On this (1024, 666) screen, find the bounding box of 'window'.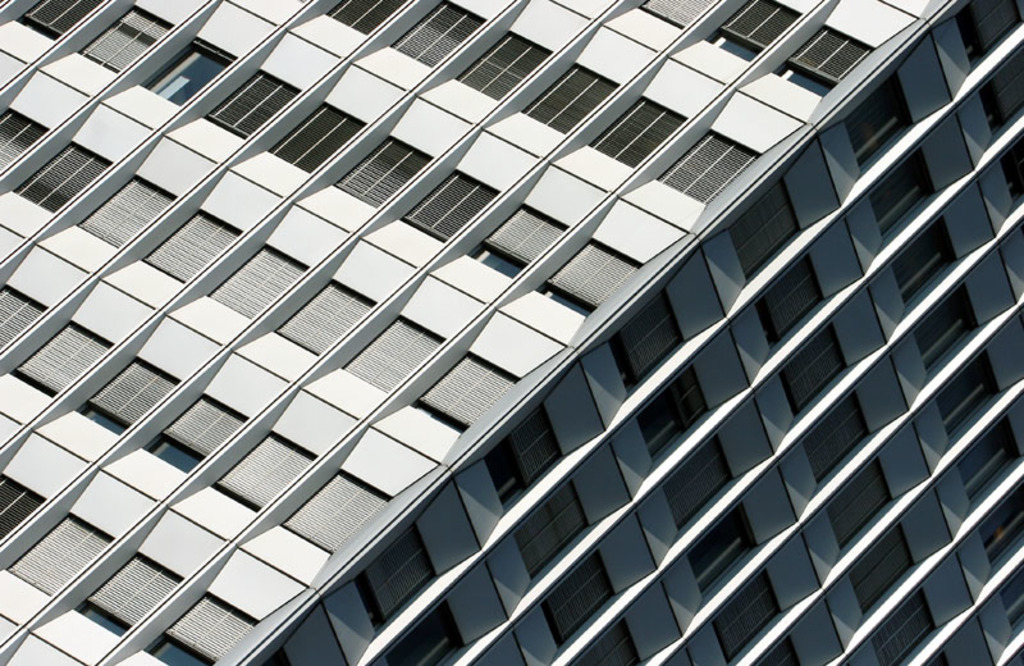
Bounding box: select_region(867, 573, 942, 665).
